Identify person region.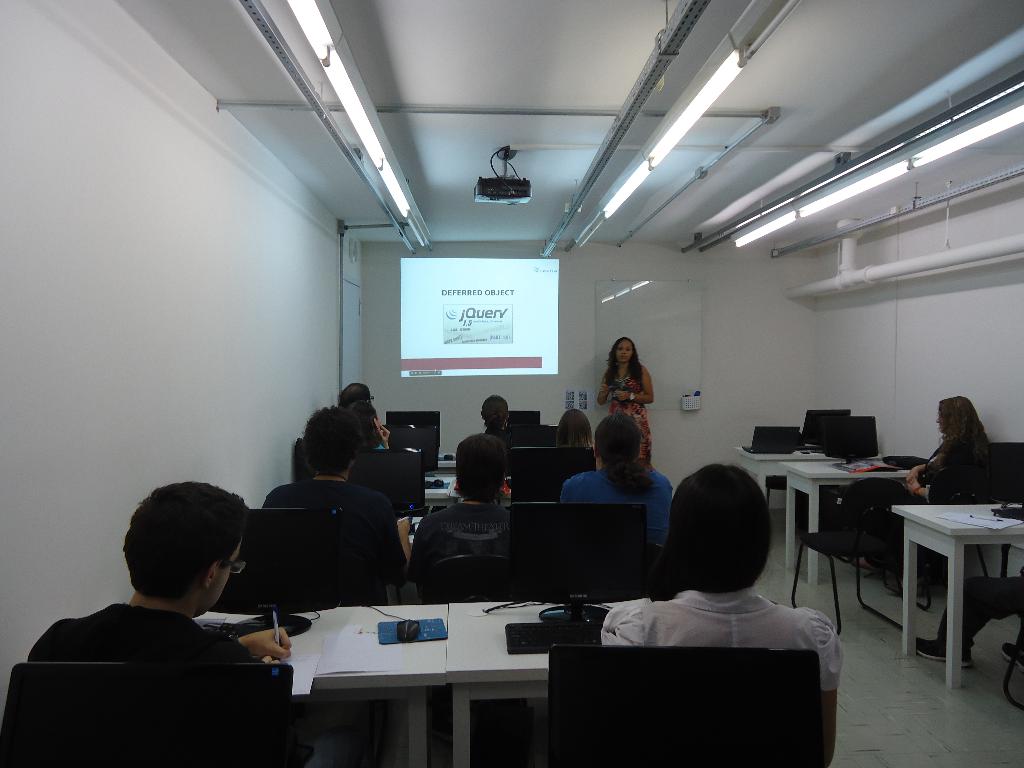
Region: 349, 399, 390, 446.
